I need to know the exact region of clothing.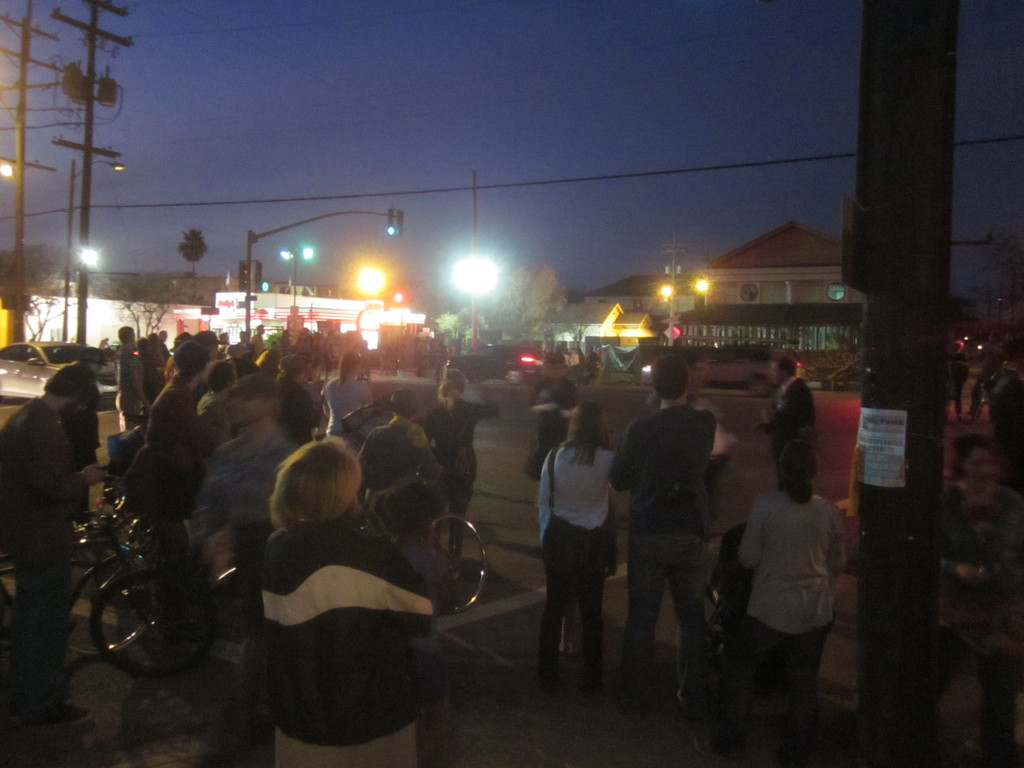
Region: (273, 511, 436, 767).
